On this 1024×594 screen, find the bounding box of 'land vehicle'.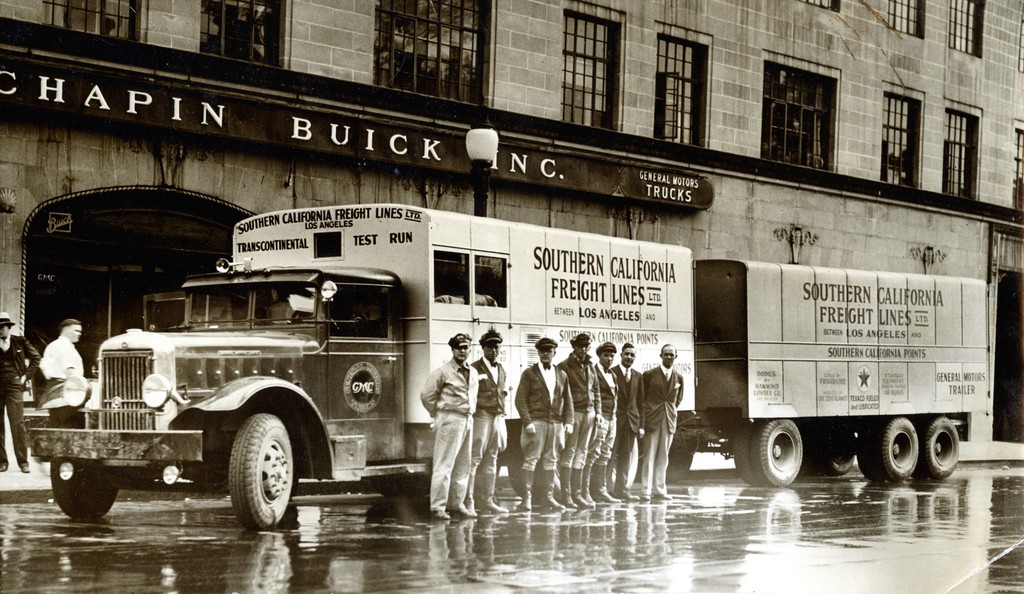
Bounding box: [left=28, top=198, right=703, bottom=530].
